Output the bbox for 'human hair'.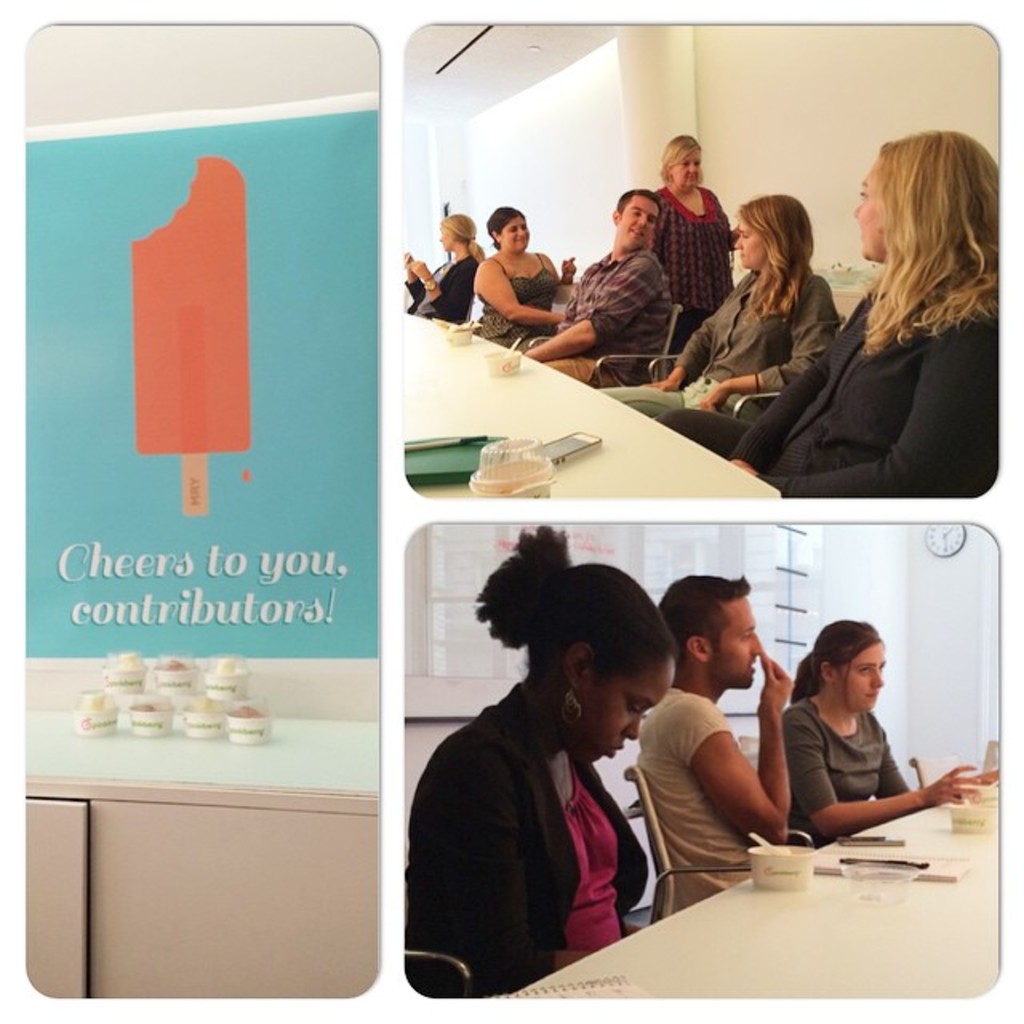
866,115,1005,370.
